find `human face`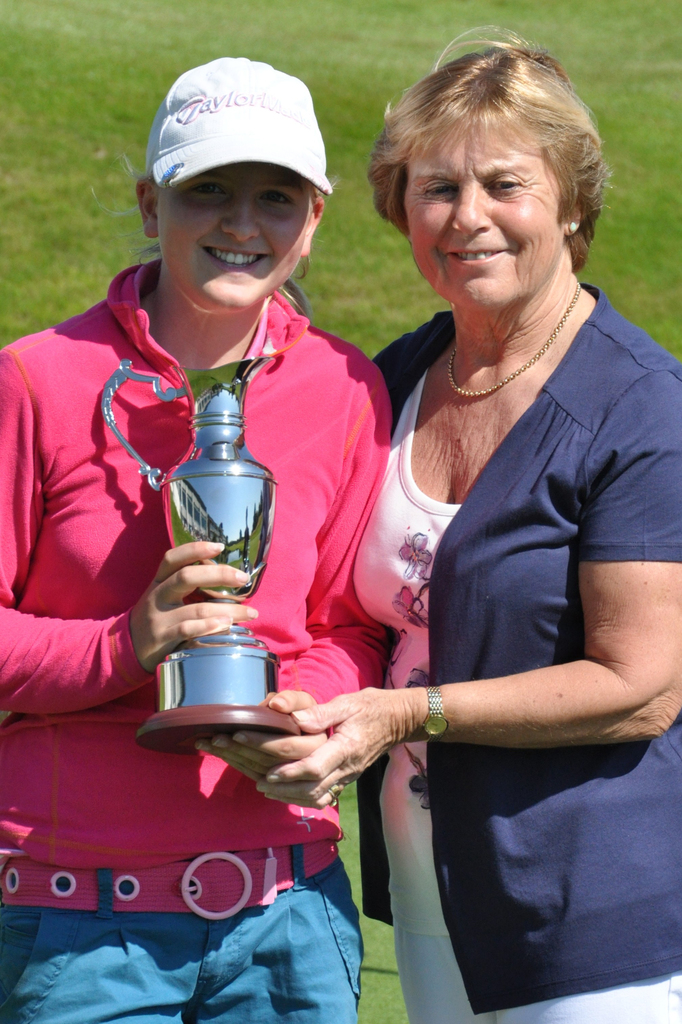
(left=406, top=120, right=556, bottom=309)
